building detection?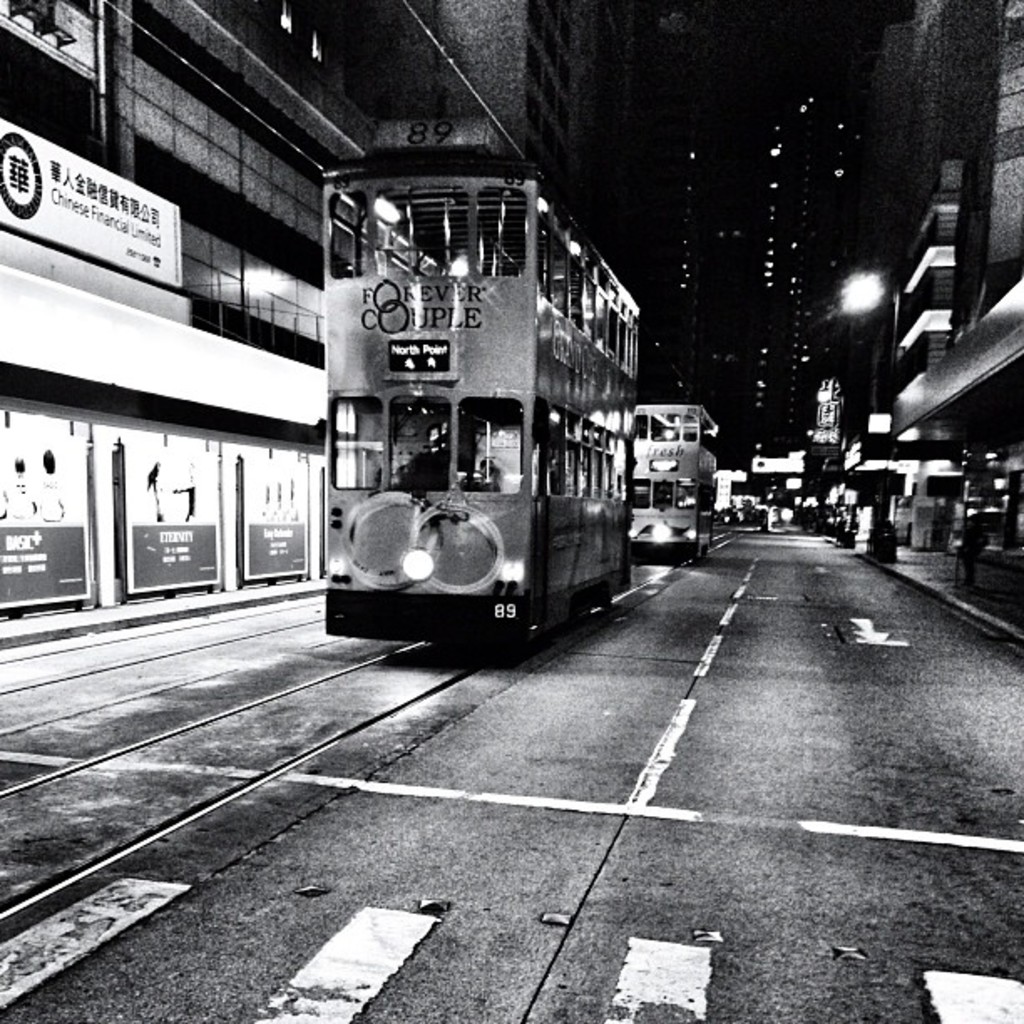
Rect(0, 0, 648, 637)
